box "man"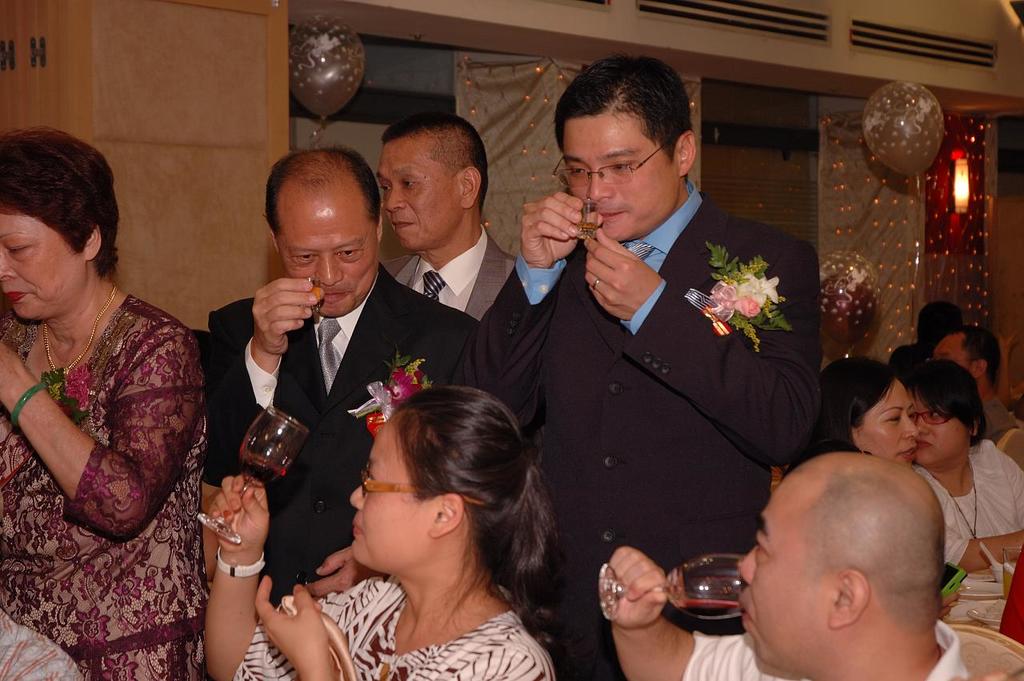
detection(202, 142, 478, 609)
